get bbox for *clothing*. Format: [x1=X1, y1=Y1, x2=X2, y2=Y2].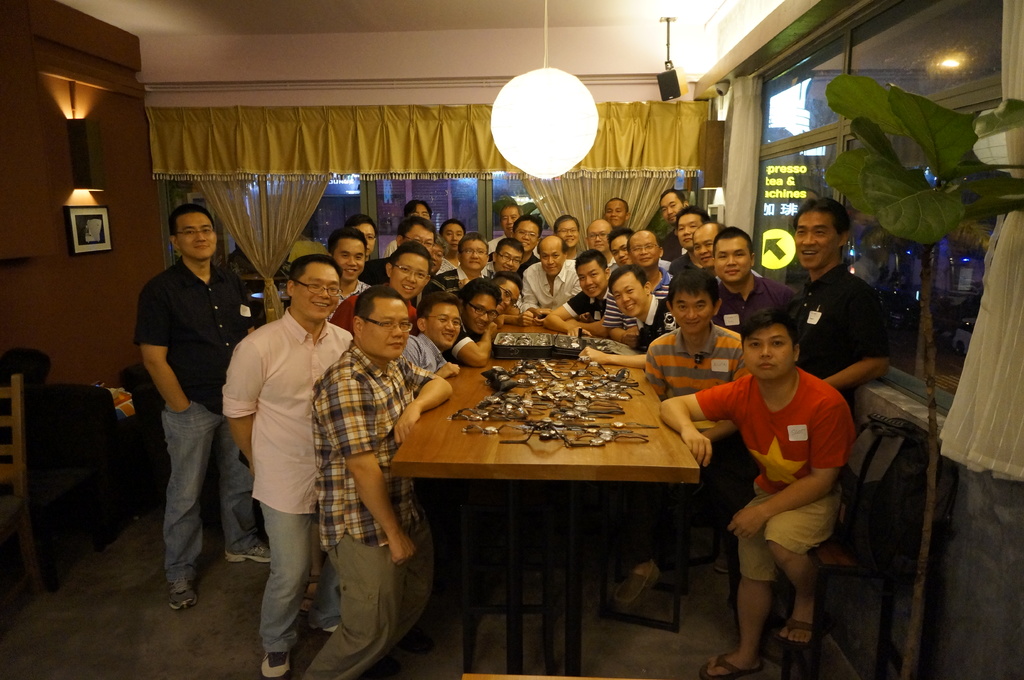
[x1=404, y1=330, x2=447, y2=379].
